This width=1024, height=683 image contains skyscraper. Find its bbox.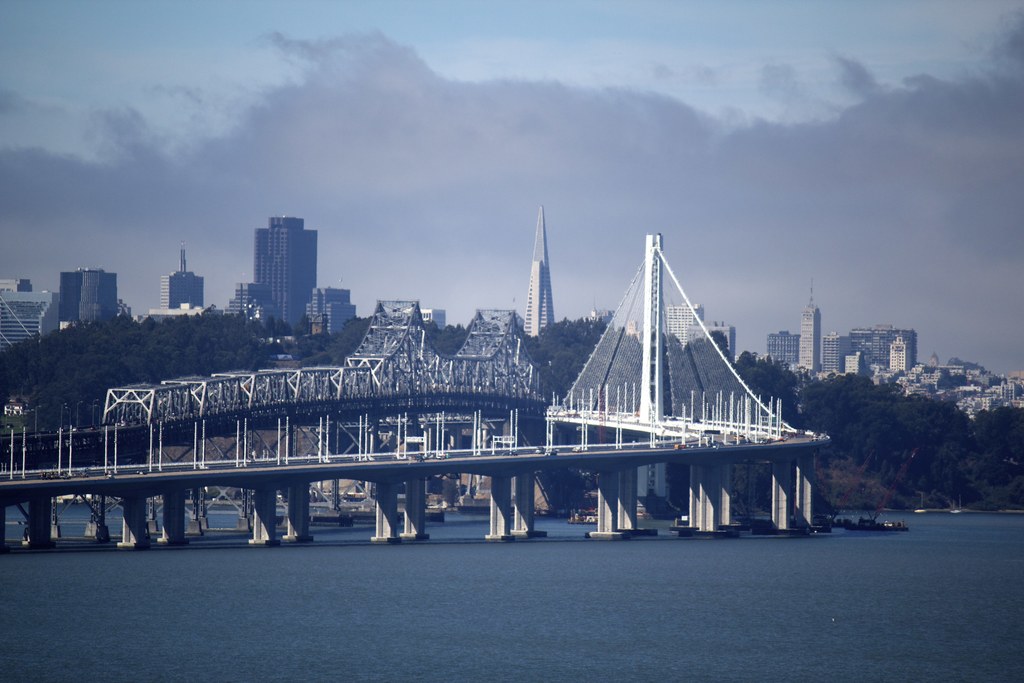
locate(521, 208, 556, 345).
